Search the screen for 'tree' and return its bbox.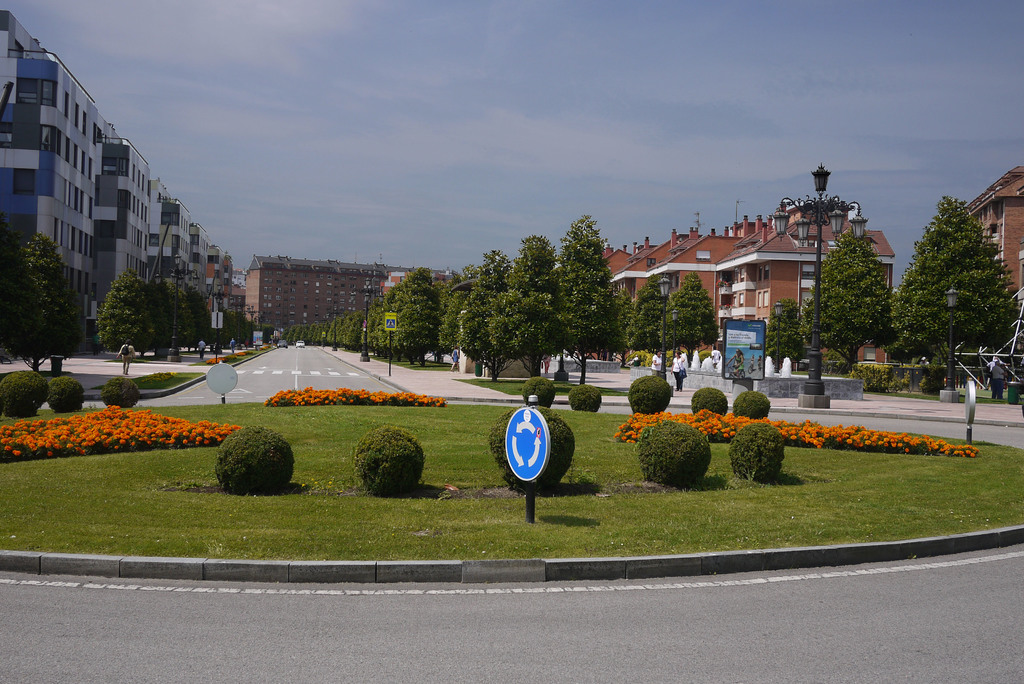
Found: 204/300/252/355.
